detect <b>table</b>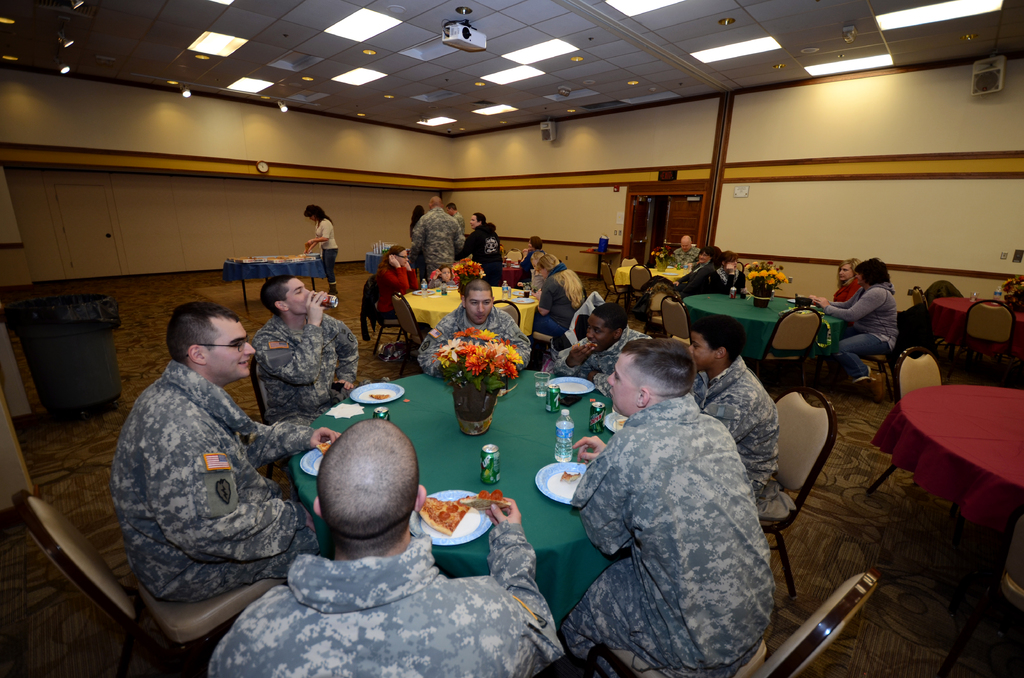
685:294:847:367
